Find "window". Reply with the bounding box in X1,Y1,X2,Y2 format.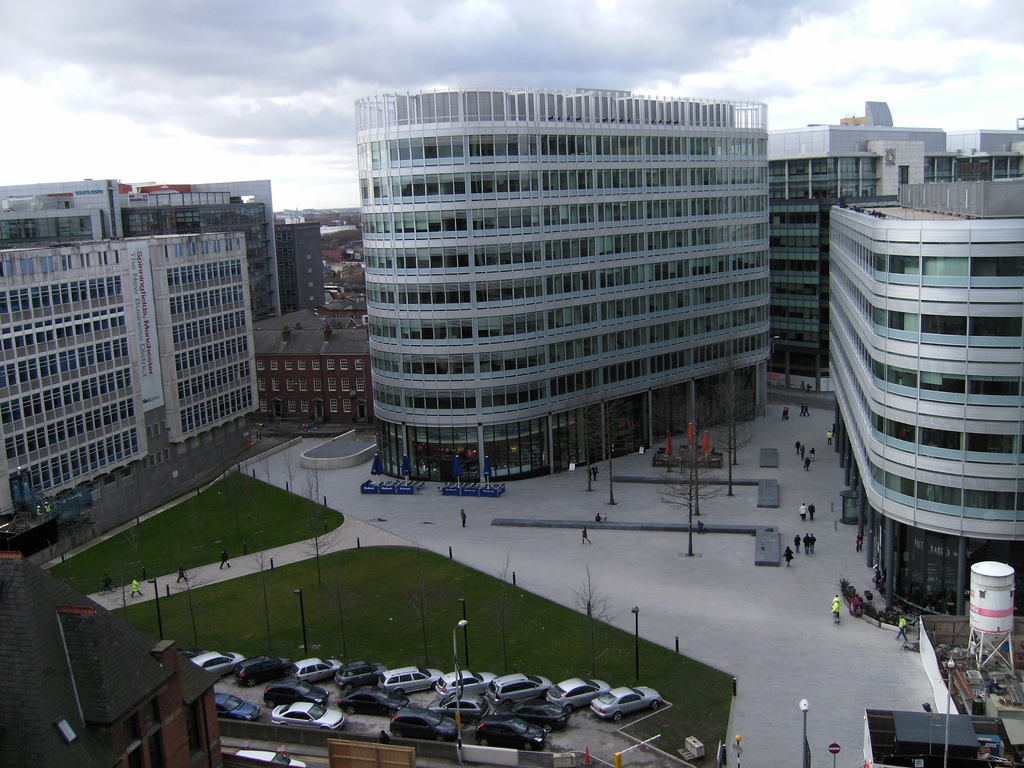
271,358,279,369.
